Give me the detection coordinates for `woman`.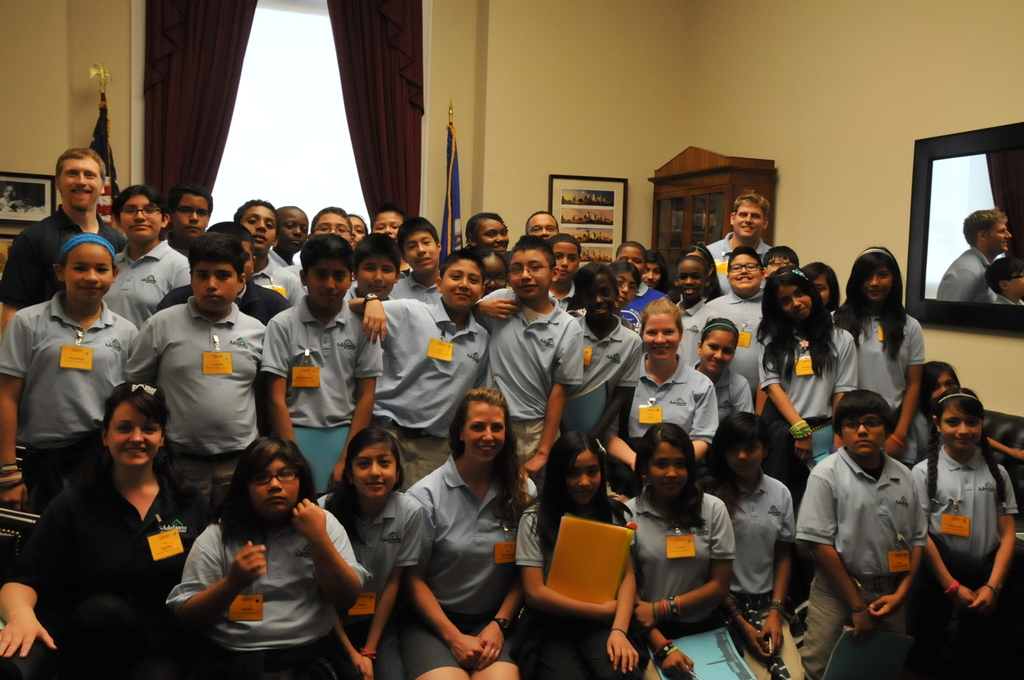
[x1=403, y1=387, x2=541, y2=679].
